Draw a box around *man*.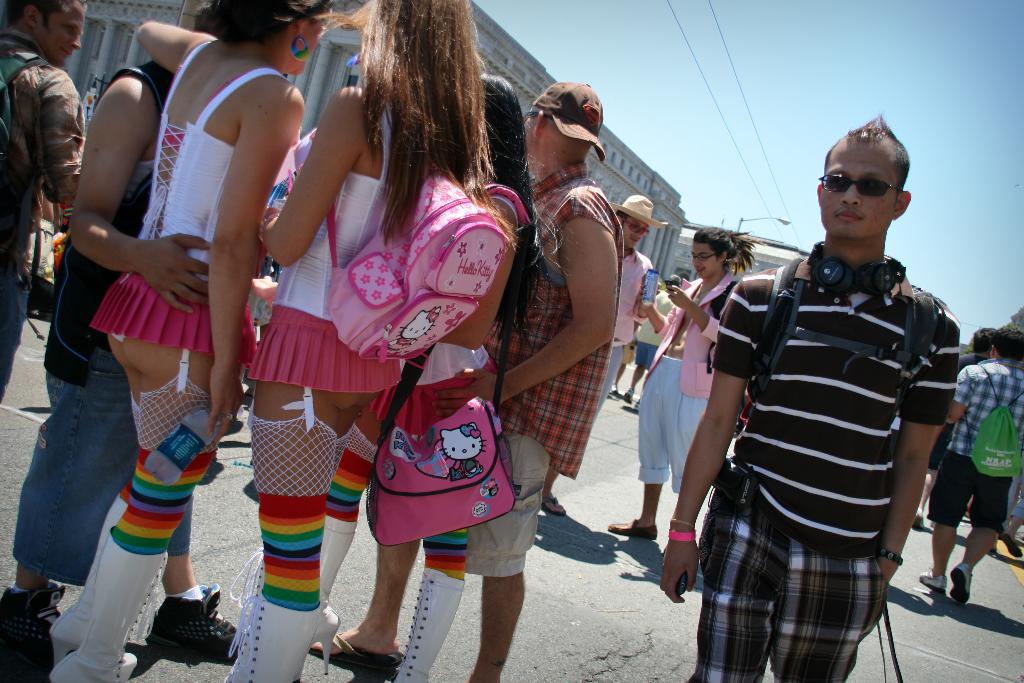
bbox=(0, 0, 87, 403).
